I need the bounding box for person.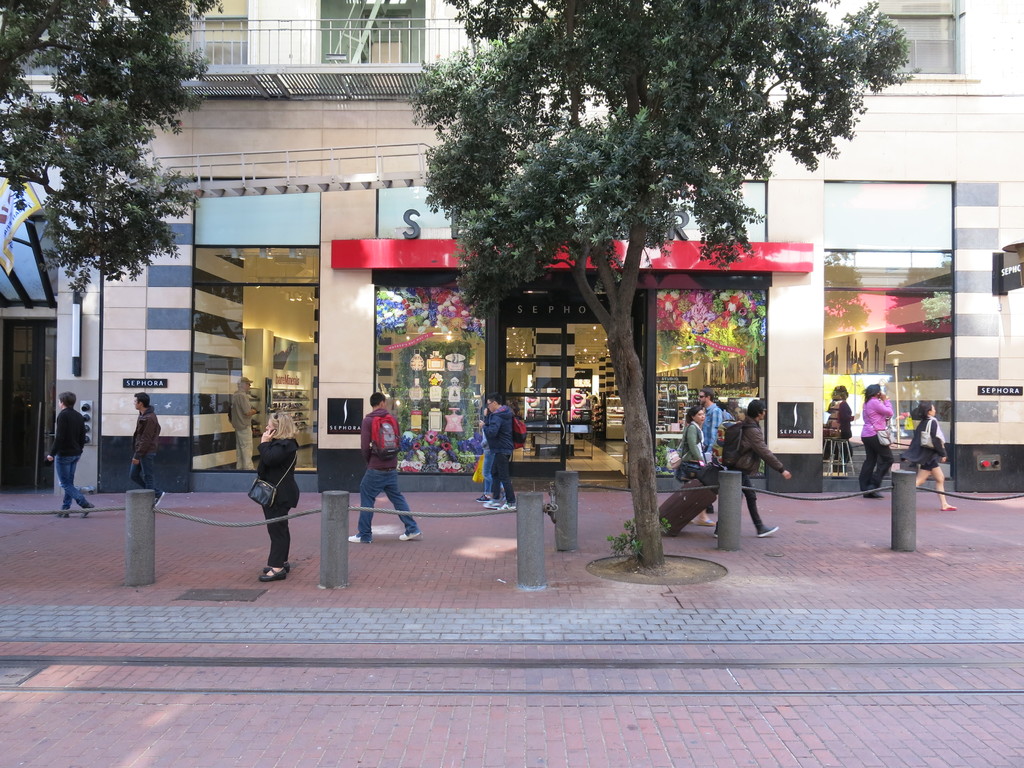
Here it is: 252:409:305:585.
